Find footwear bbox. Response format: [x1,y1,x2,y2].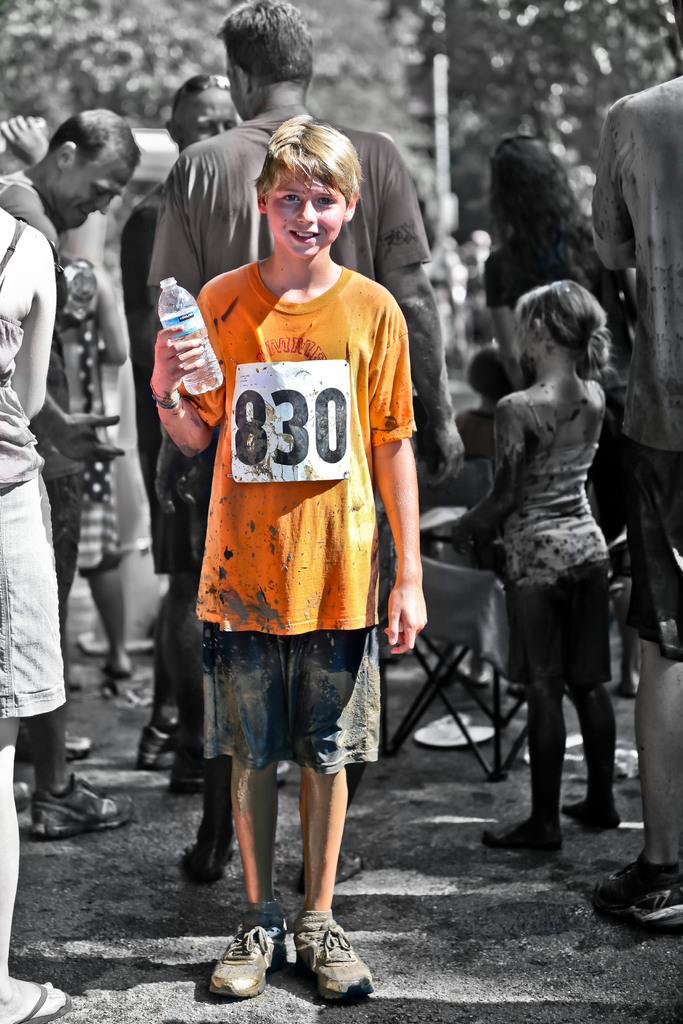
[22,979,72,1023].
